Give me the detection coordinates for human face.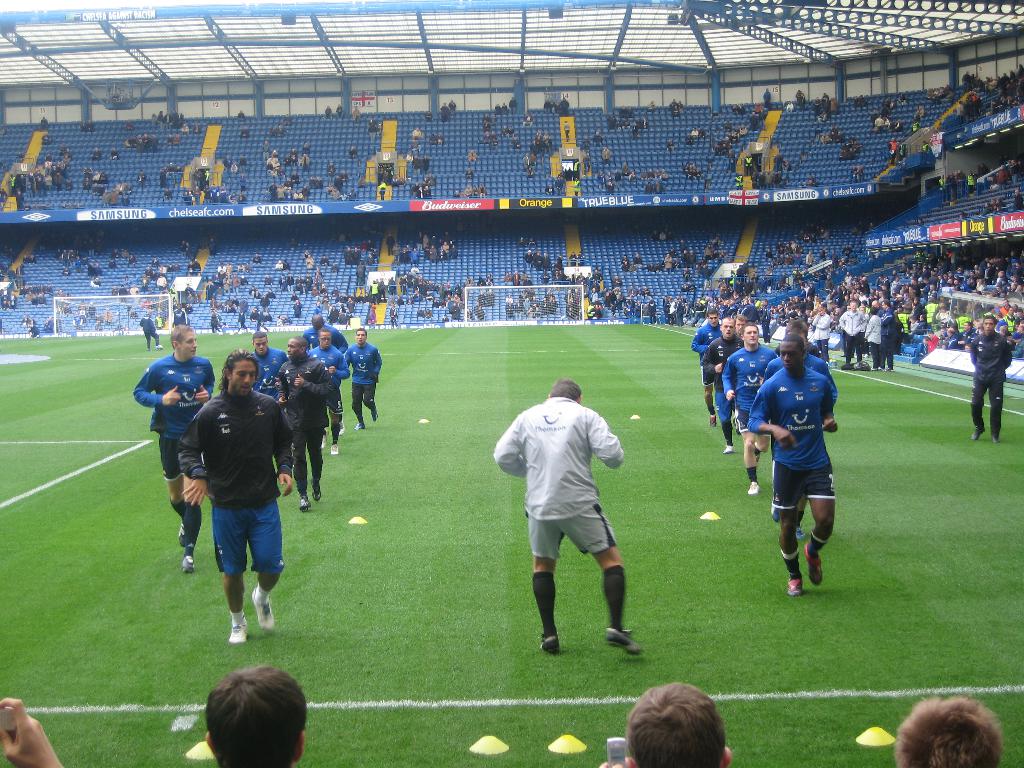
crop(742, 326, 760, 346).
